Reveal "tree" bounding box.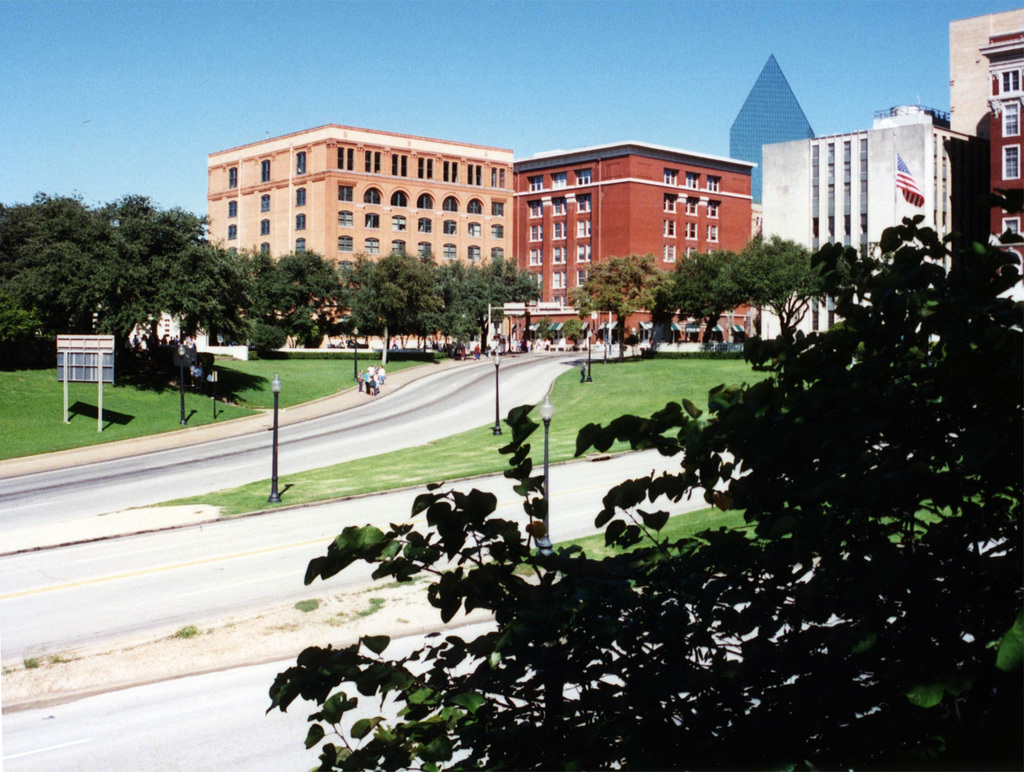
Revealed: region(154, 181, 1011, 689).
